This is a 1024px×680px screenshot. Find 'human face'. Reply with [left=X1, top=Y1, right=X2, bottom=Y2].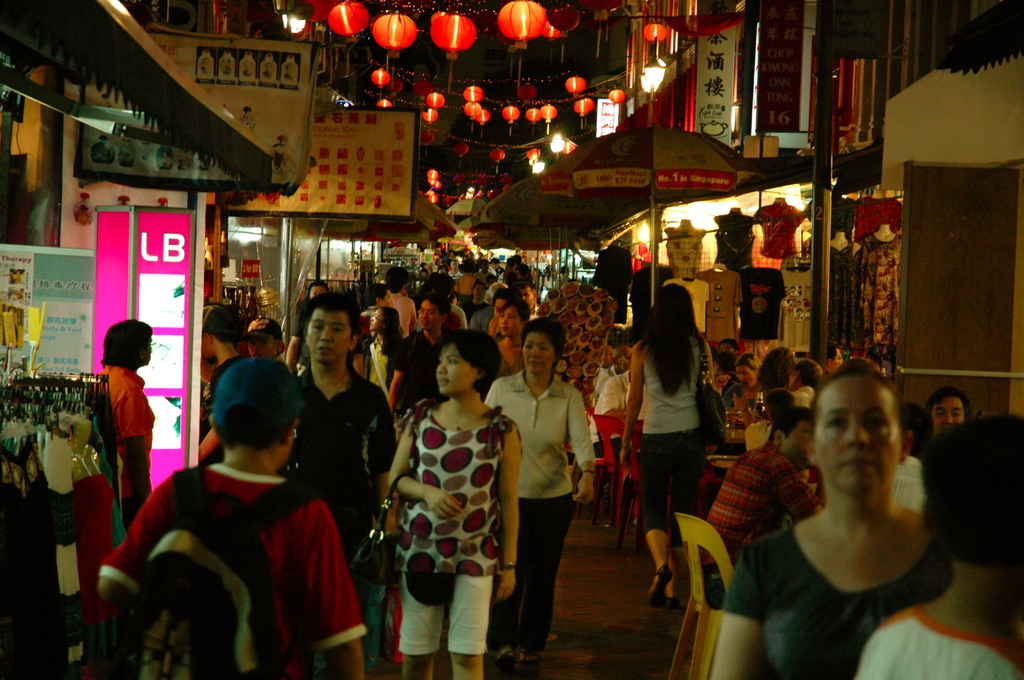
[left=934, top=398, right=968, bottom=436].
